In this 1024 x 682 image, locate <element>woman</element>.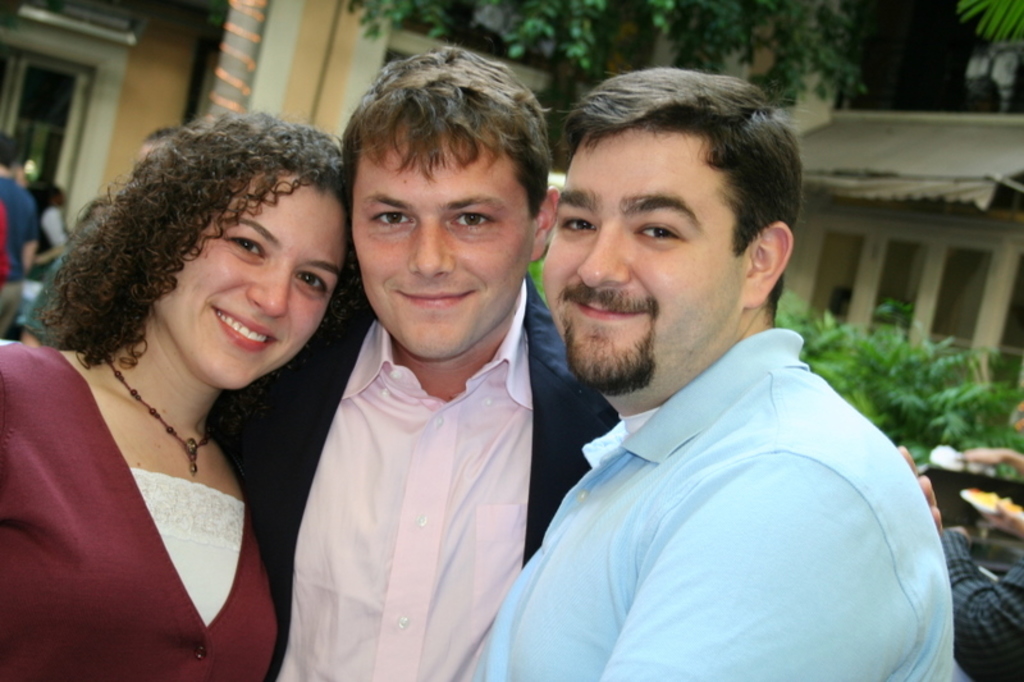
Bounding box: left=0, top=106, right=364, bottom=673.
